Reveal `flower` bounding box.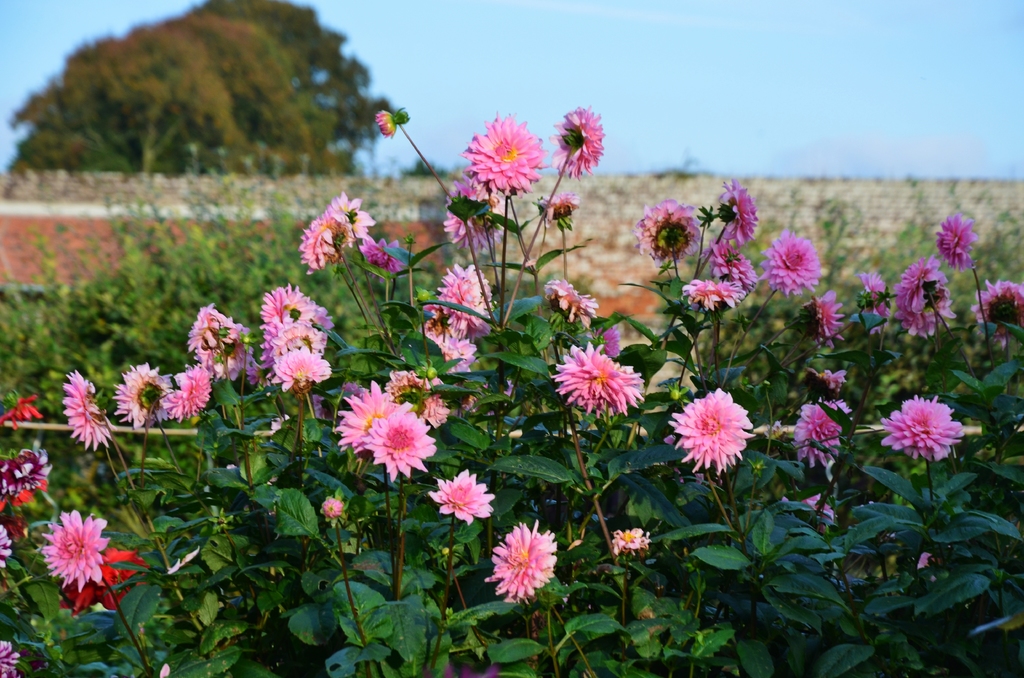
Revealed: <region>168, 365, 214, 421</region>.
